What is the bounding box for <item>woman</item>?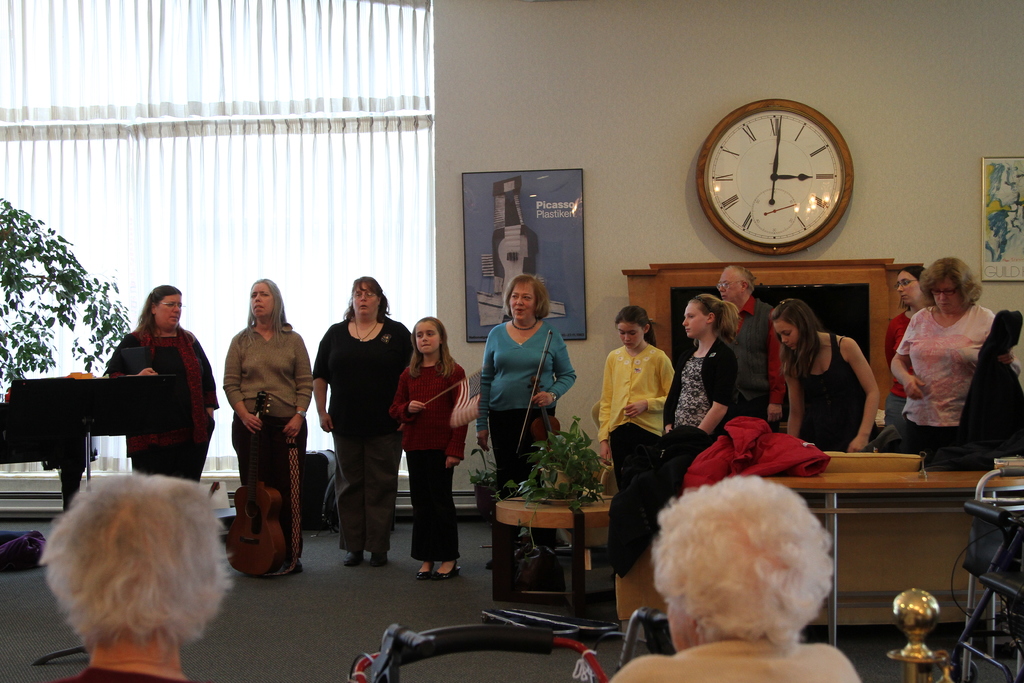
(left=106, top=285, right=218, bottom=481).
